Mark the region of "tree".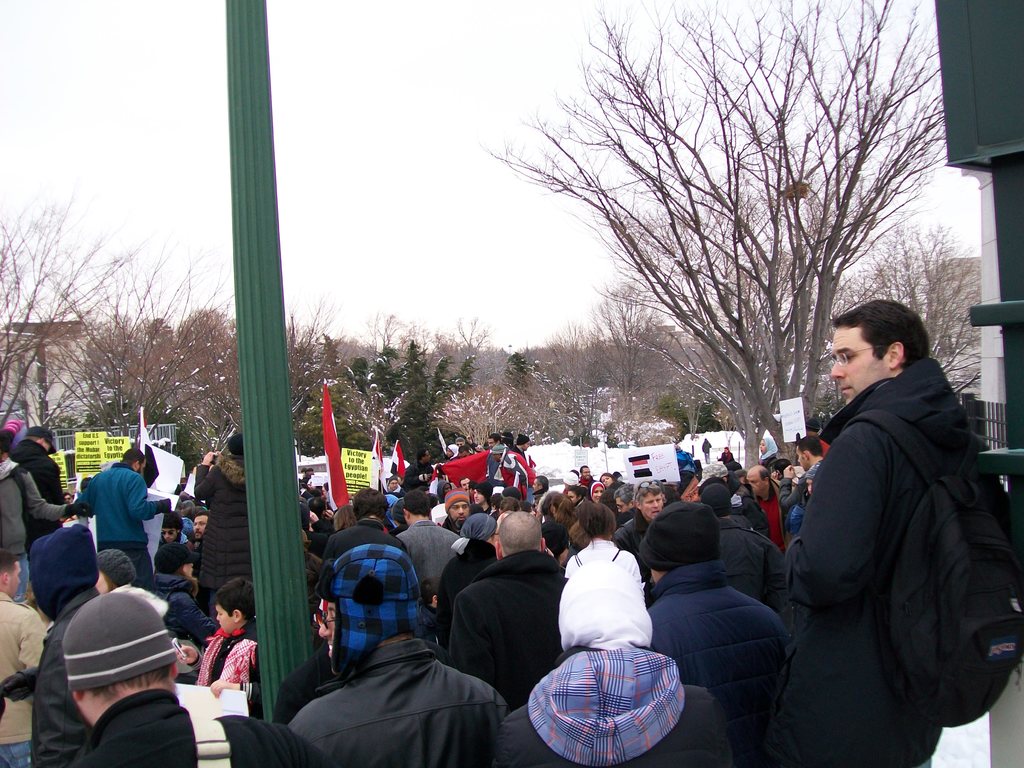
Region: BBox(647, 367, 725, 441).
